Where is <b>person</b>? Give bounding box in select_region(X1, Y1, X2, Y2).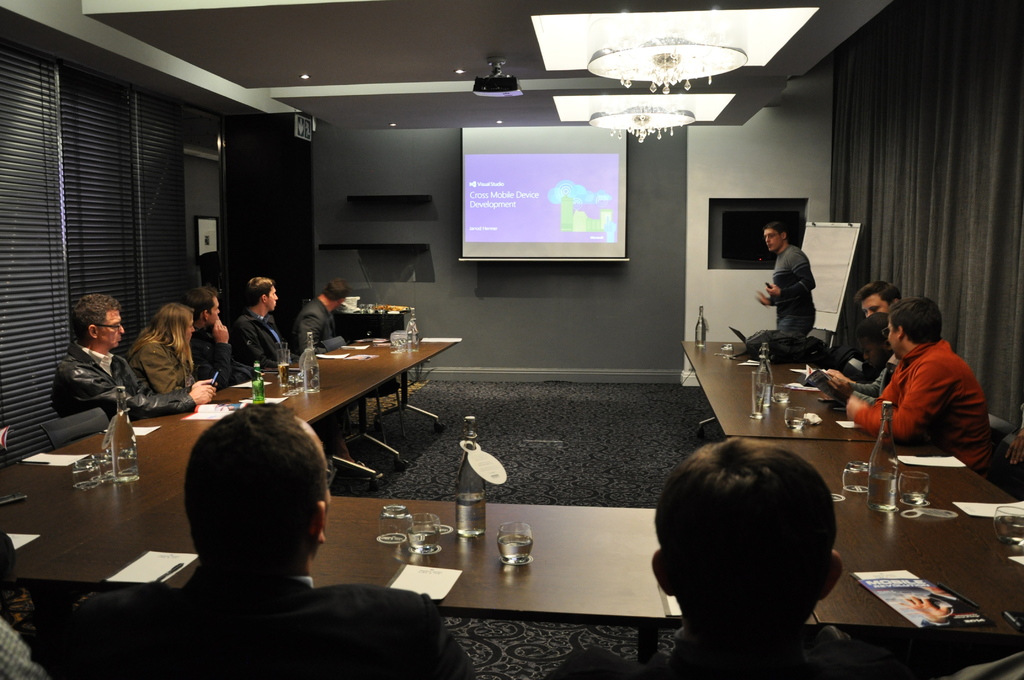
select_region(541, 434, 912, 679).
